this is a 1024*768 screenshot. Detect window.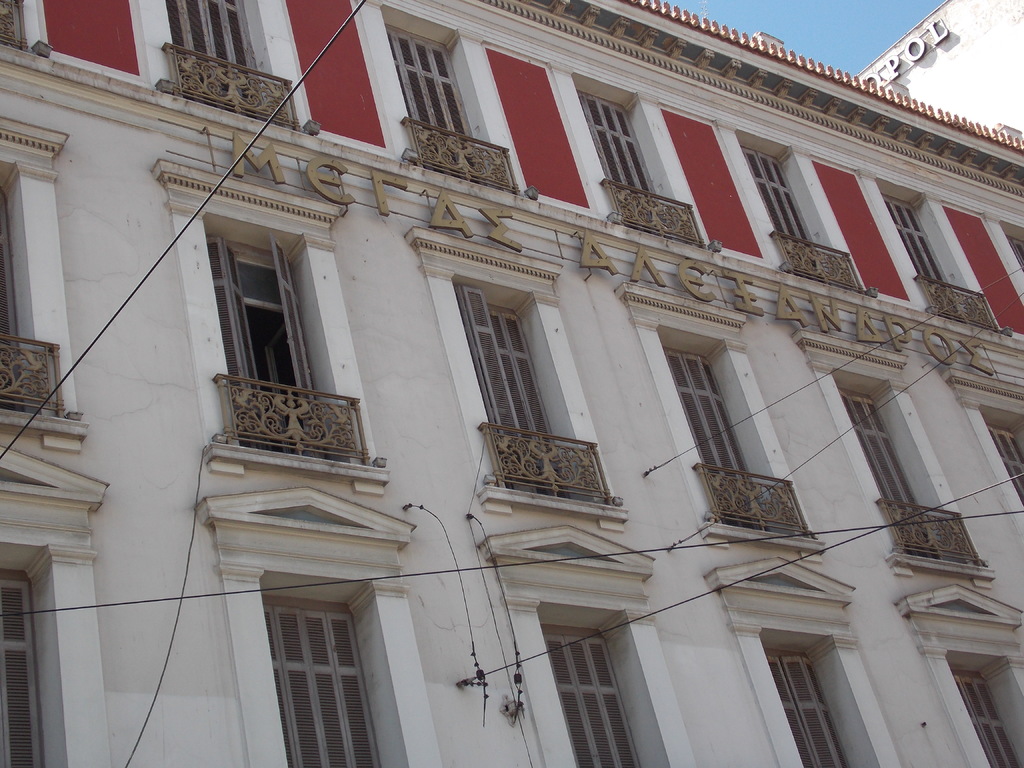
(x1=540, y1=625, x2=642, y2=767).
